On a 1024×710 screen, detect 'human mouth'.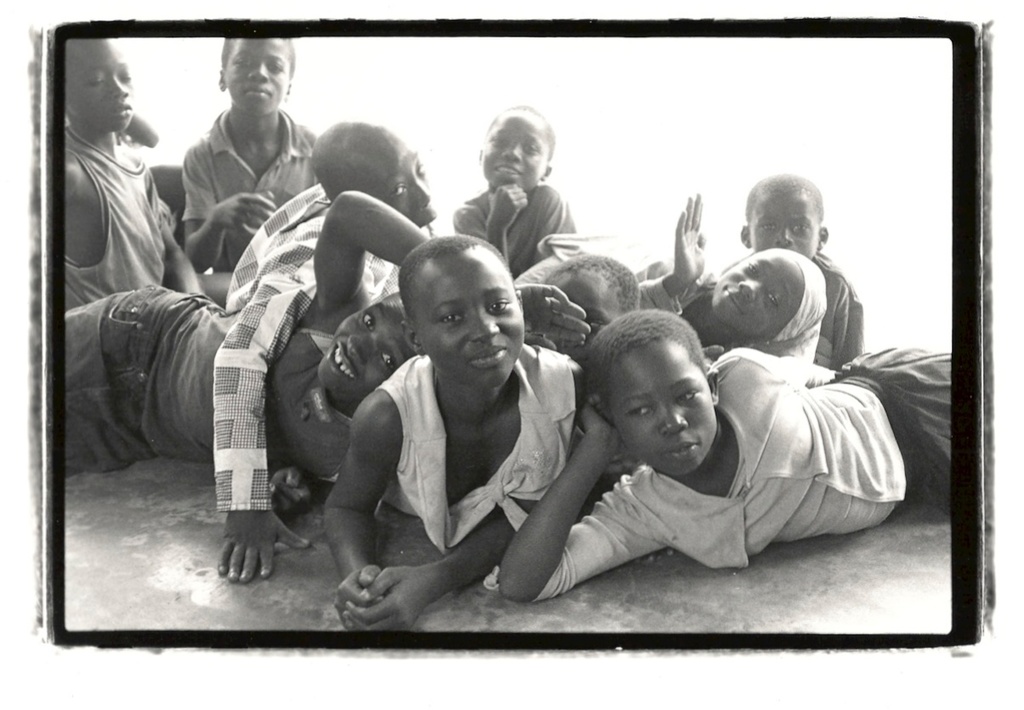
722/293/742/318.
